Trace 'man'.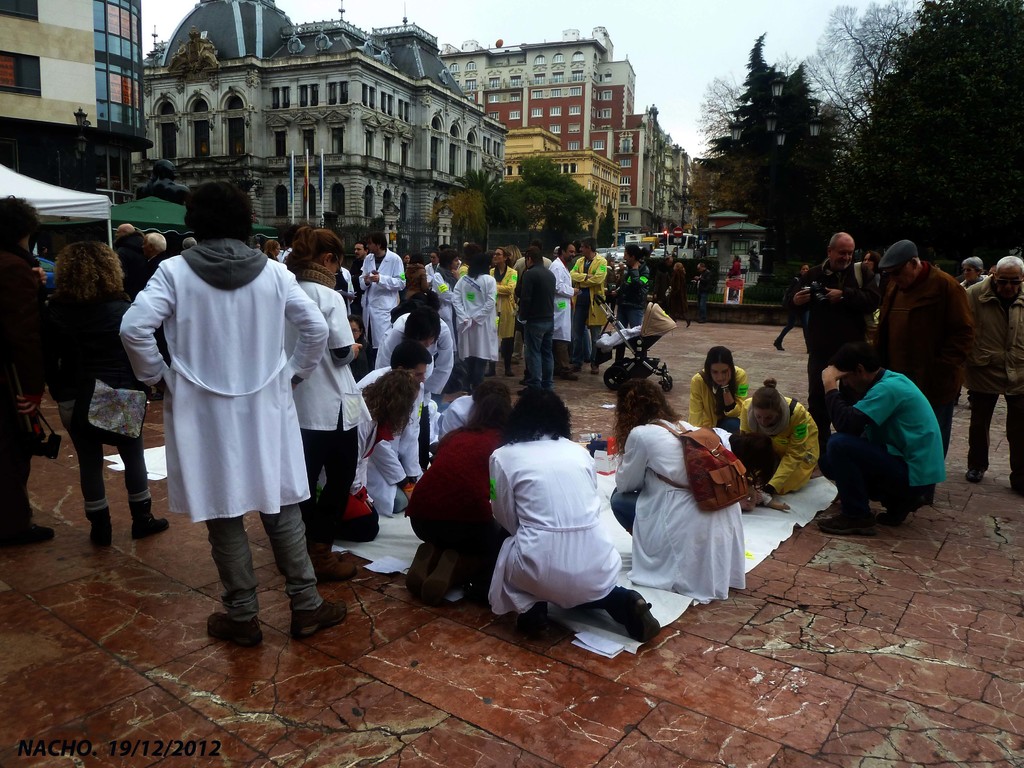
Traced to l=794, t=233, r=880, b=445.
